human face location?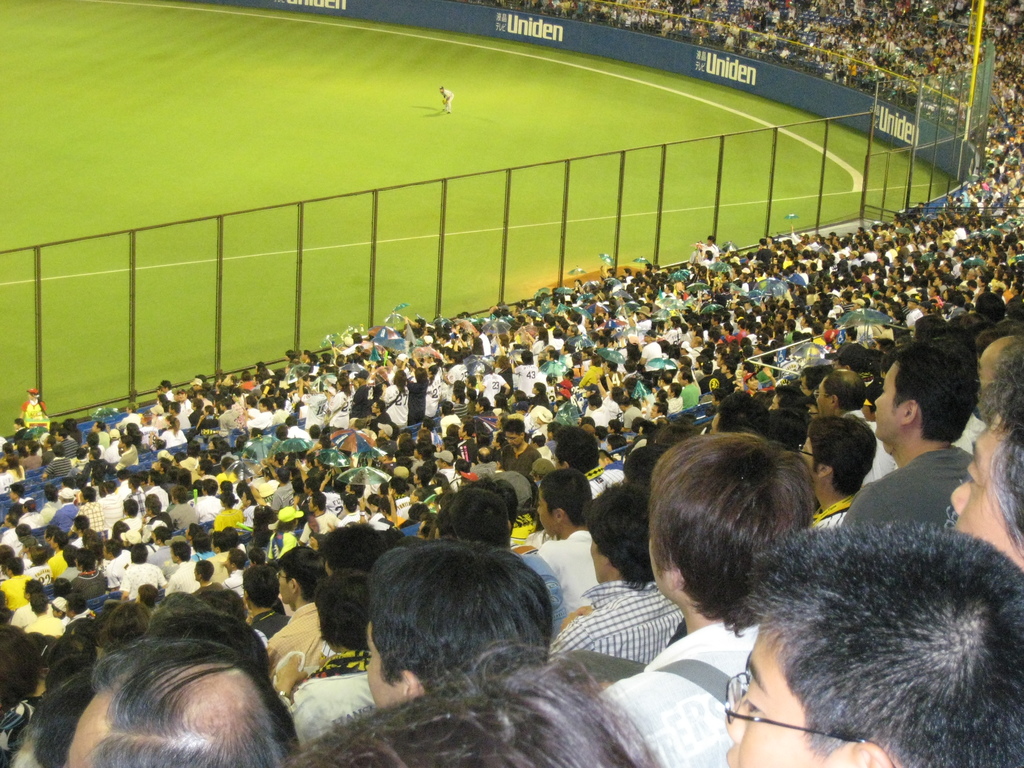
x1=536 y1=486 x2=556 y2=538
